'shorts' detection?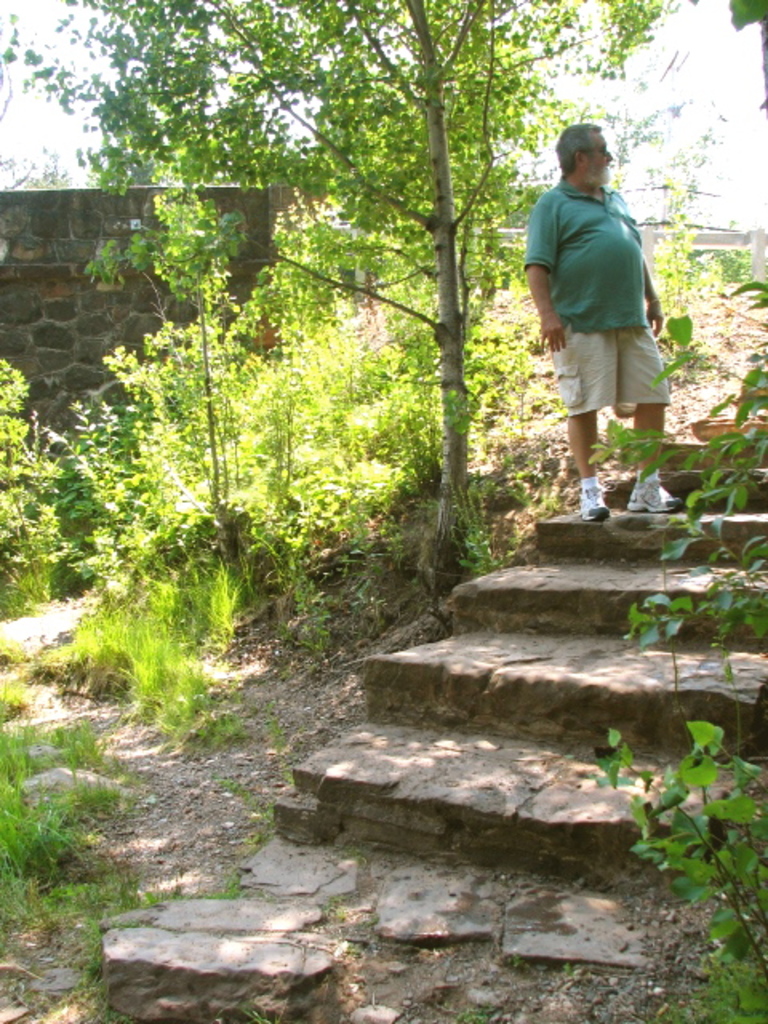
(x1=546, y1=317, x2=658, y2=395)
